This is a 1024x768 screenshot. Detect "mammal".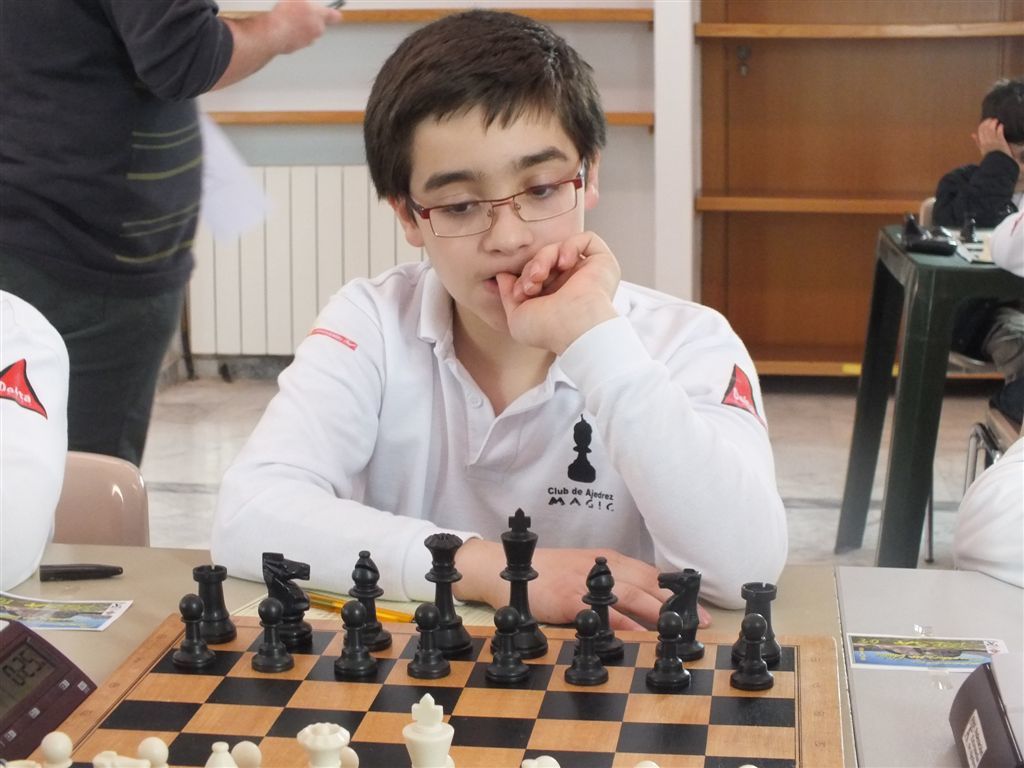
pyautogui.locateOnScreen(0, 284, 73, 602).
